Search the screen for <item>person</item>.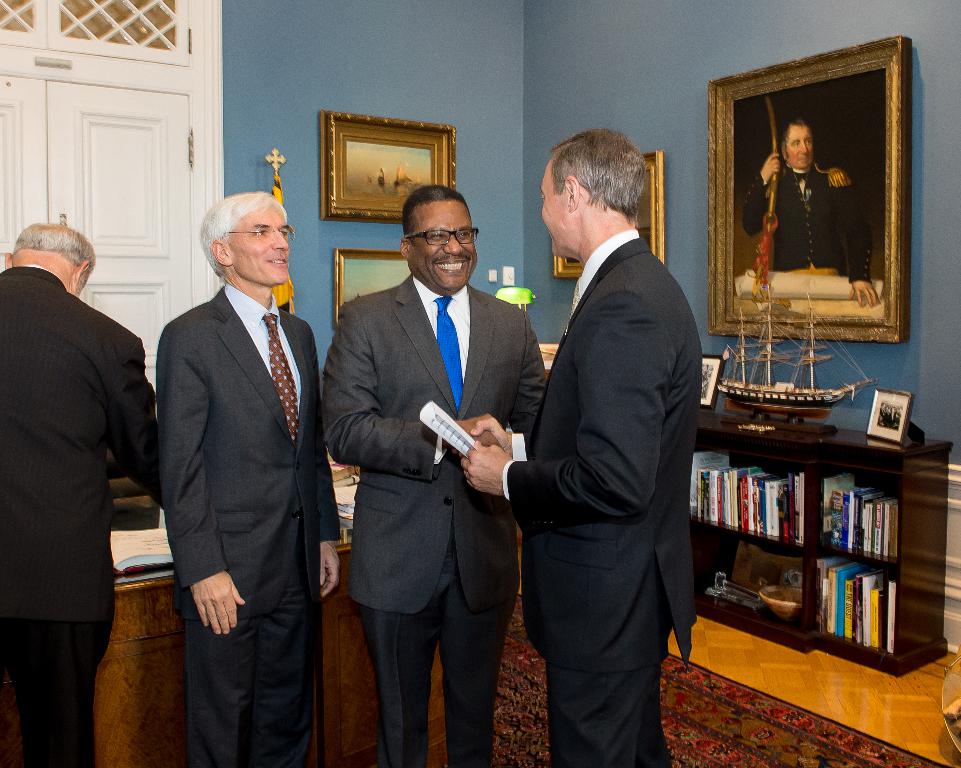
Found at <box>741,111,884,310</box>.
